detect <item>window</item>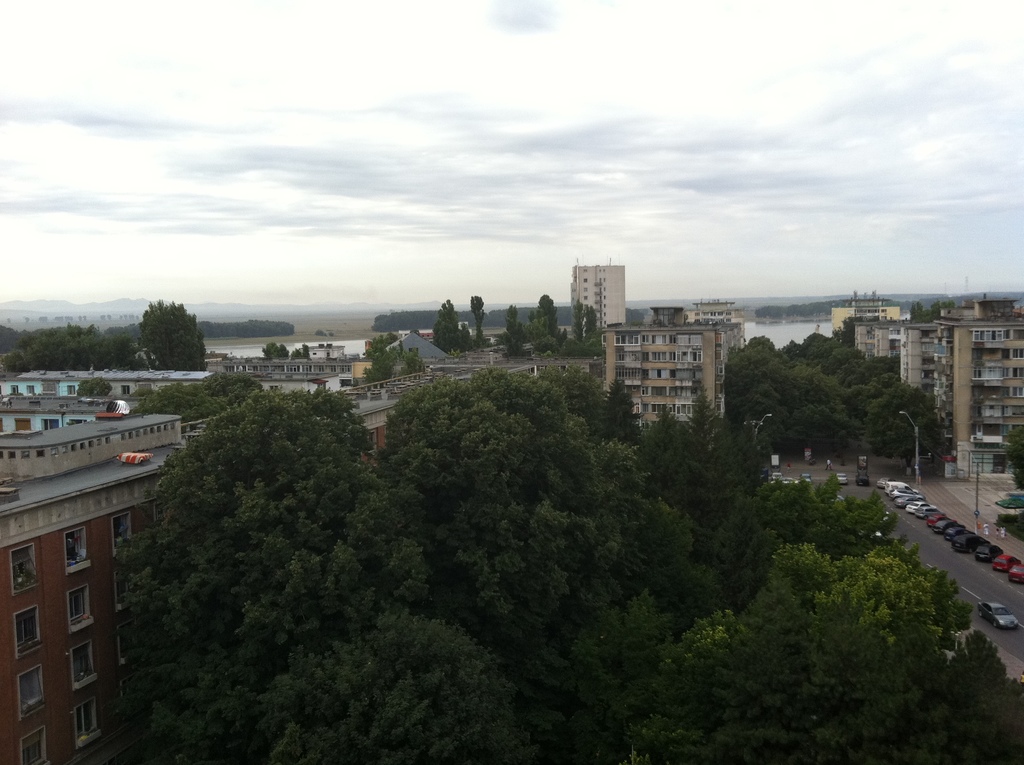
region(72, 699, 100, 752)
